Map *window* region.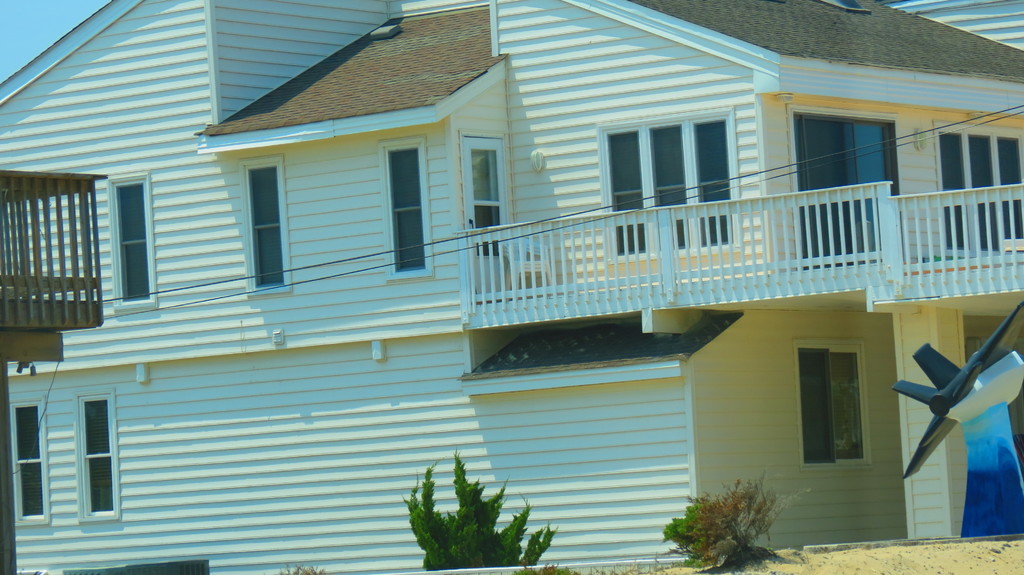
Mapped to left=933, top=120, right=1023, bottom=258.
